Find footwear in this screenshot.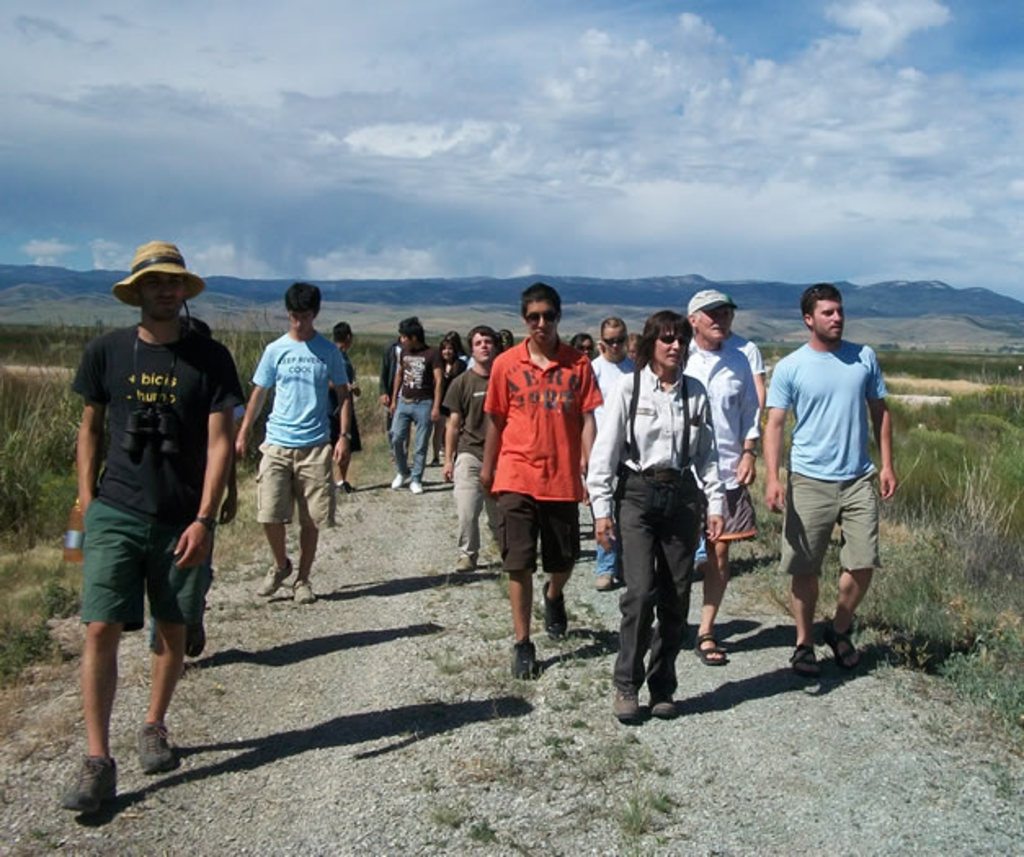
The bounding box for footwear is 614 692 639 720.
